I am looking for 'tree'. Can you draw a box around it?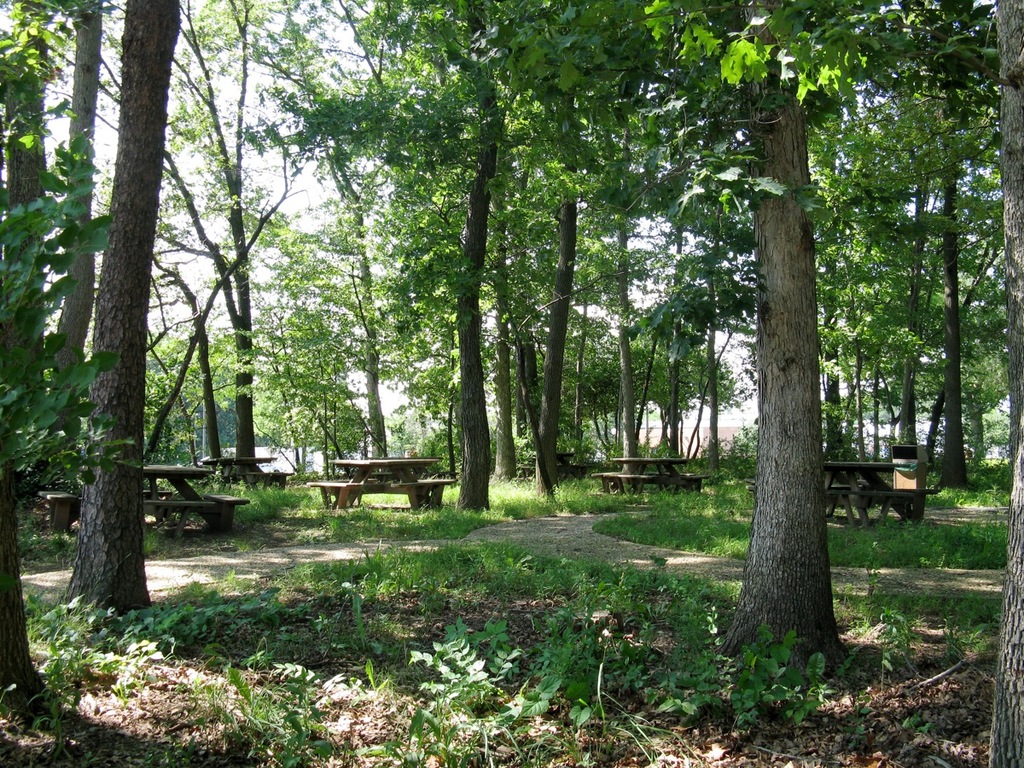
Sure, the bounding box is (829, 2, 1011, 497).
